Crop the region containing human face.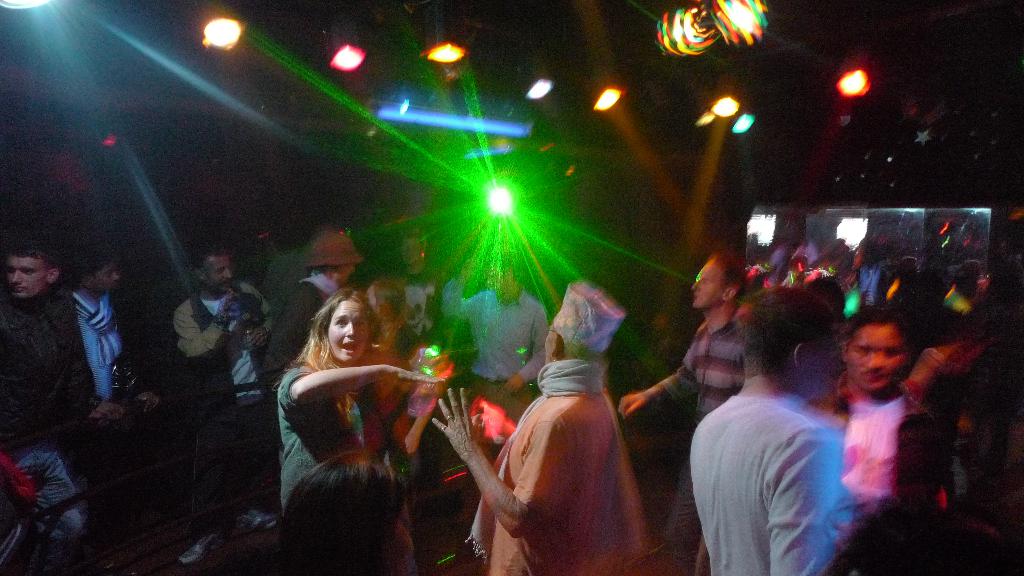
Crop region: [13,256,52,298].
